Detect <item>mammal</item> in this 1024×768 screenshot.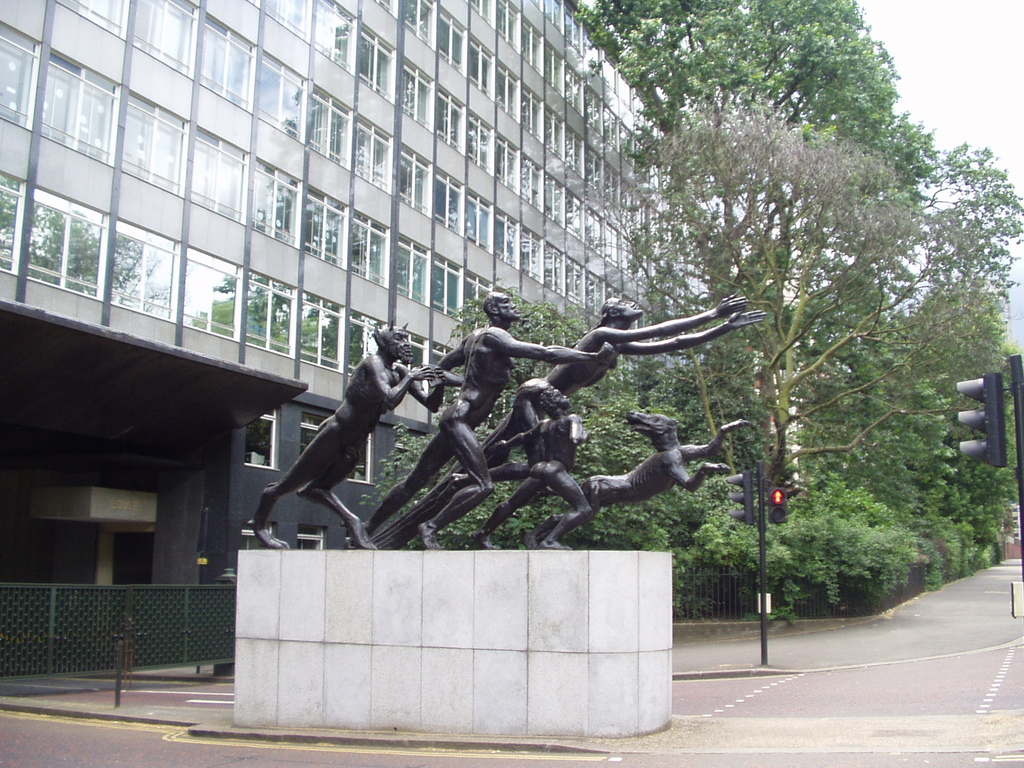
Detection: left=351, top=289, right=622, bottom=543.
